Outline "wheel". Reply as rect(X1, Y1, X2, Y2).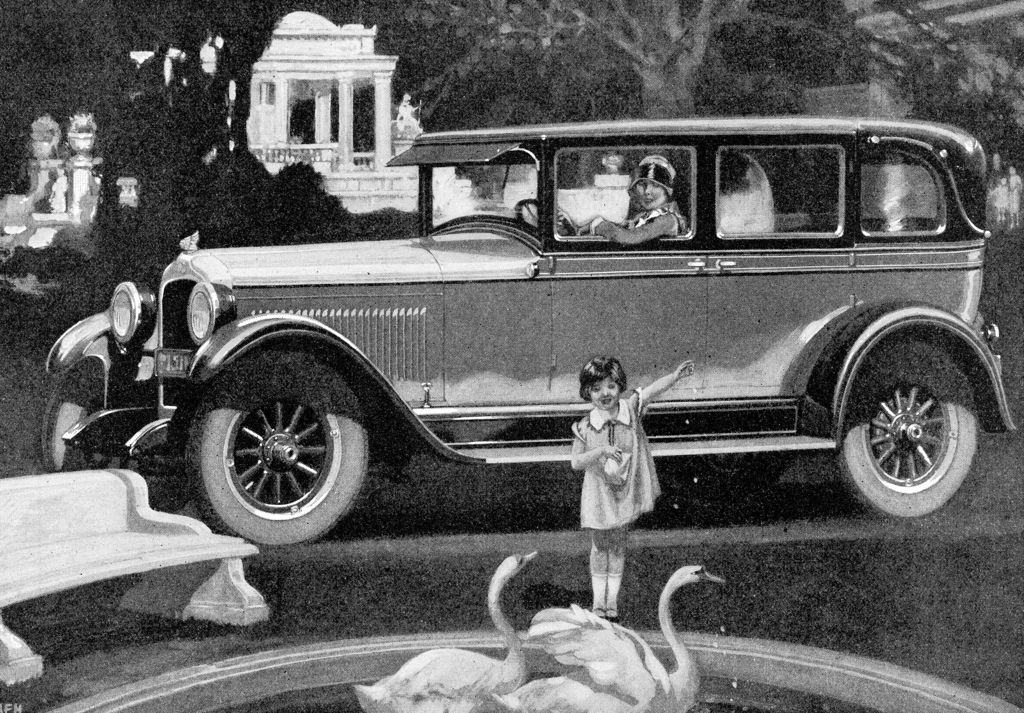
rect(656, 453, 799, 502).
